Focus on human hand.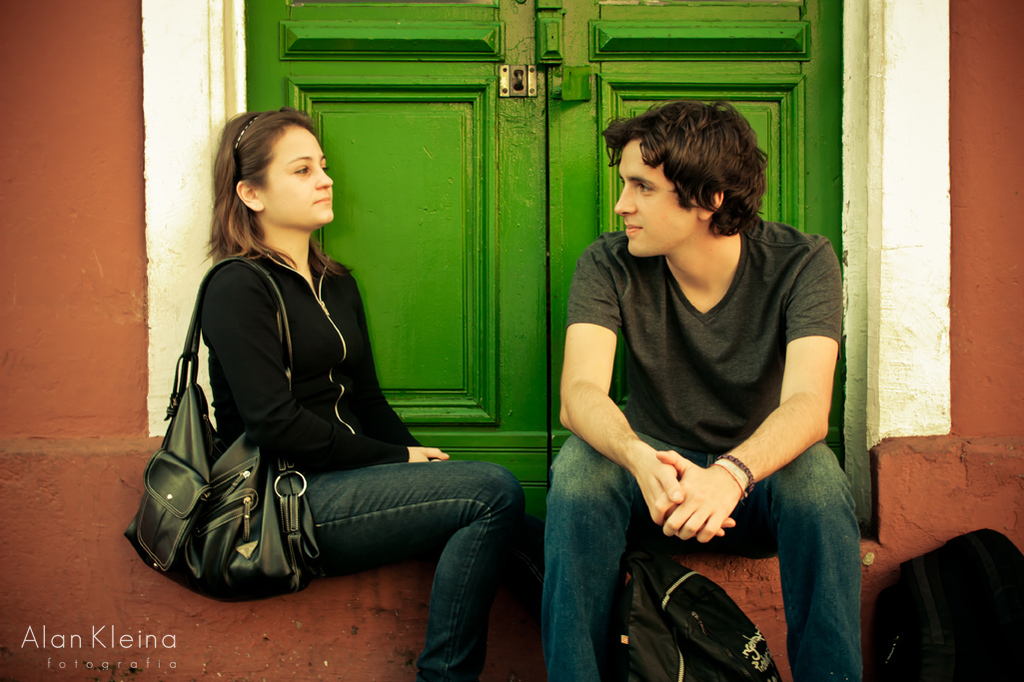
Focused at bbox=[405, 442, 455, 463].
